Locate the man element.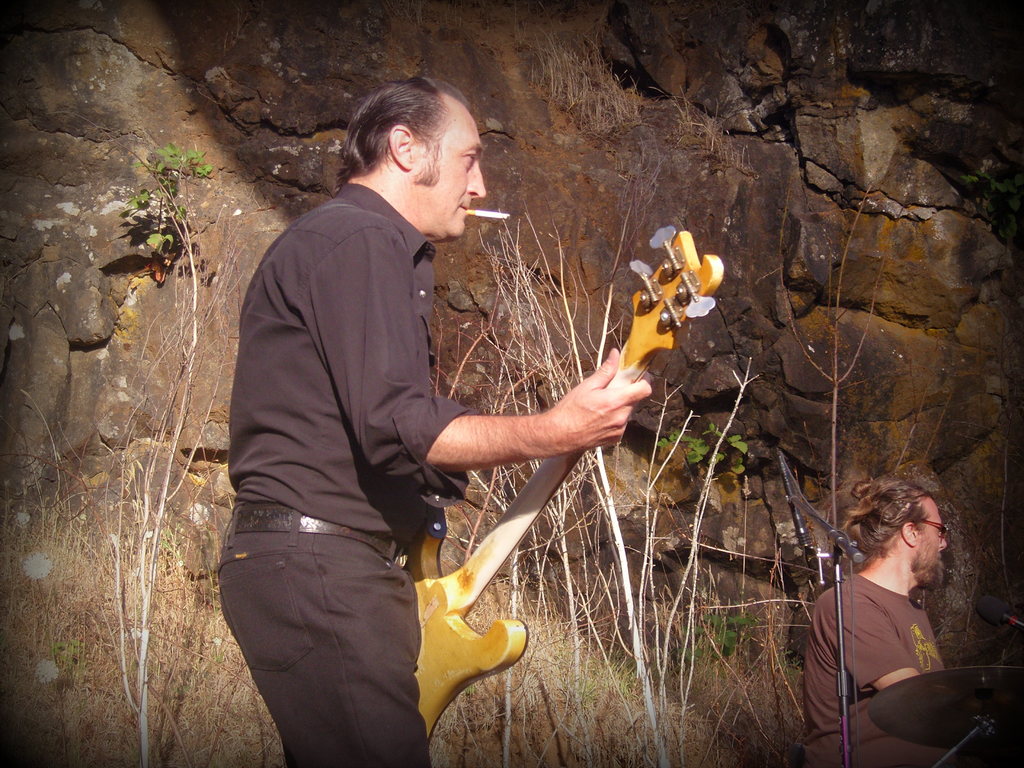
Element bbox: 799 476 945 767.
